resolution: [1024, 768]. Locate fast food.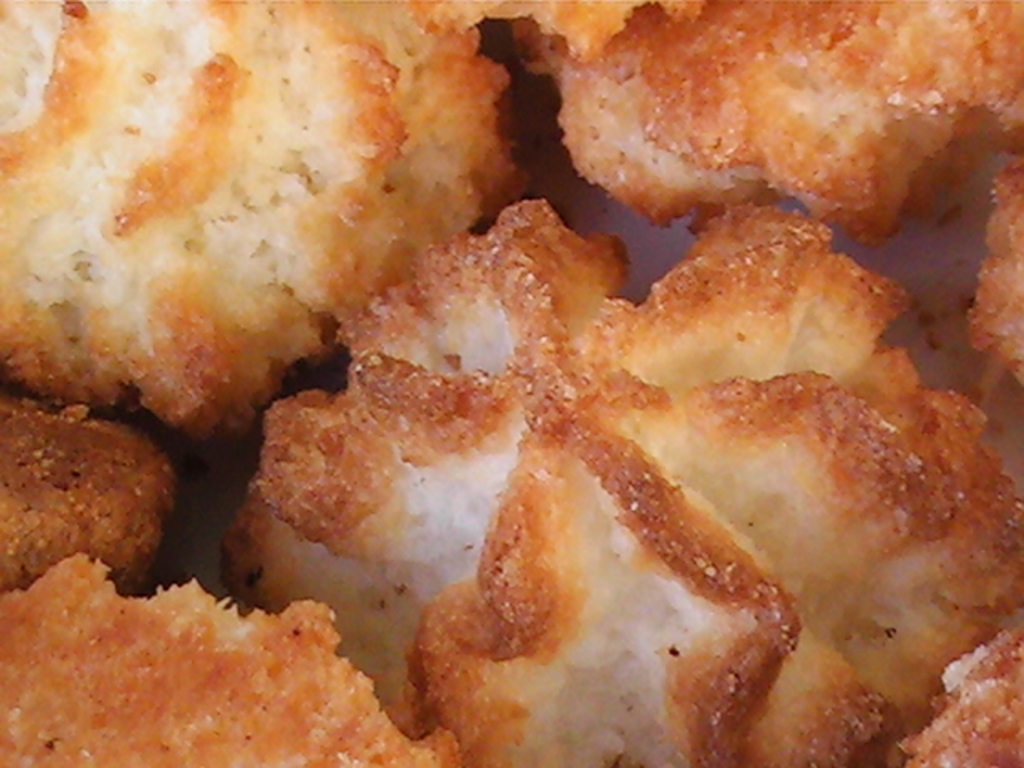
x1=112 y1=29 x2=1023 y2=767.
